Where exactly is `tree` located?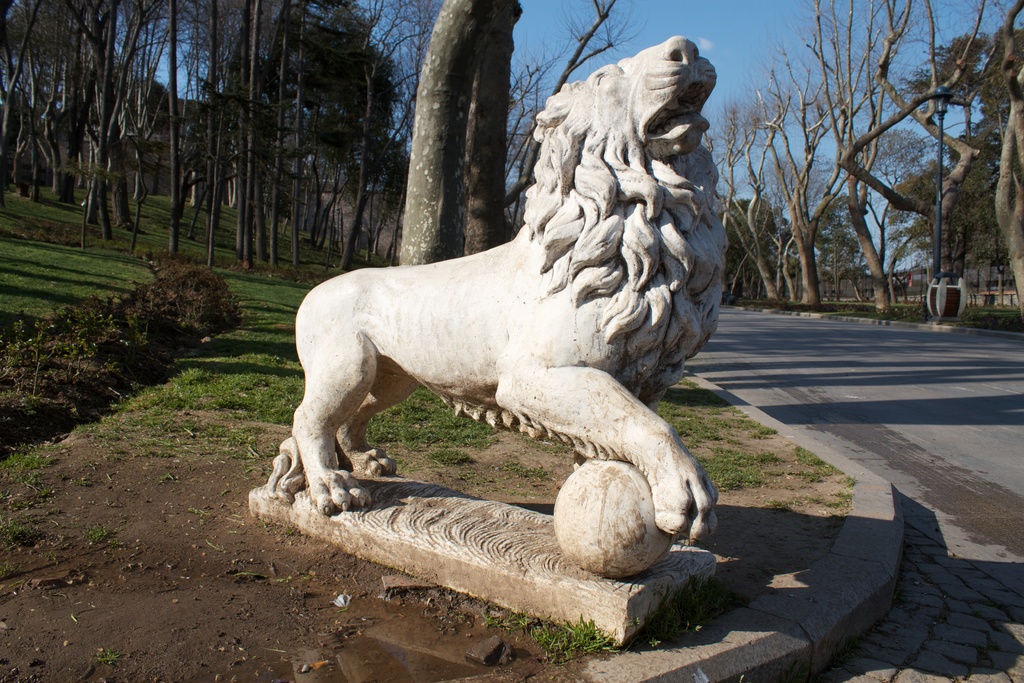
Its bounding box is 337/0/443/277.
